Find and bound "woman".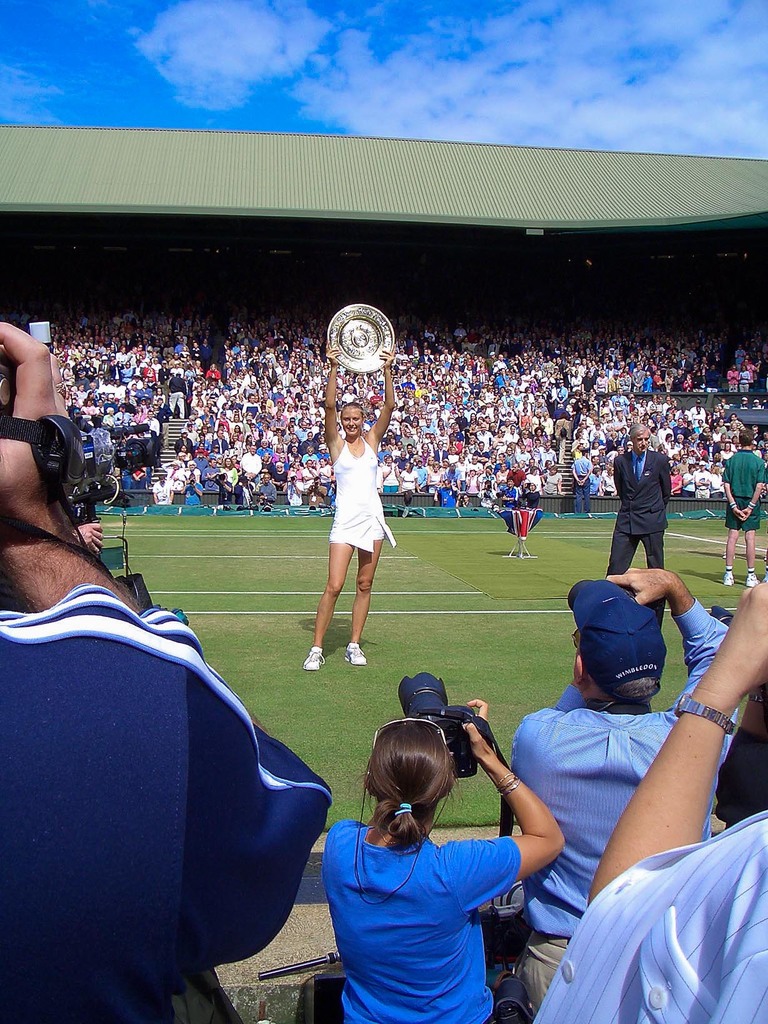
Bound: l=452, t=447, r=455, b=456.
